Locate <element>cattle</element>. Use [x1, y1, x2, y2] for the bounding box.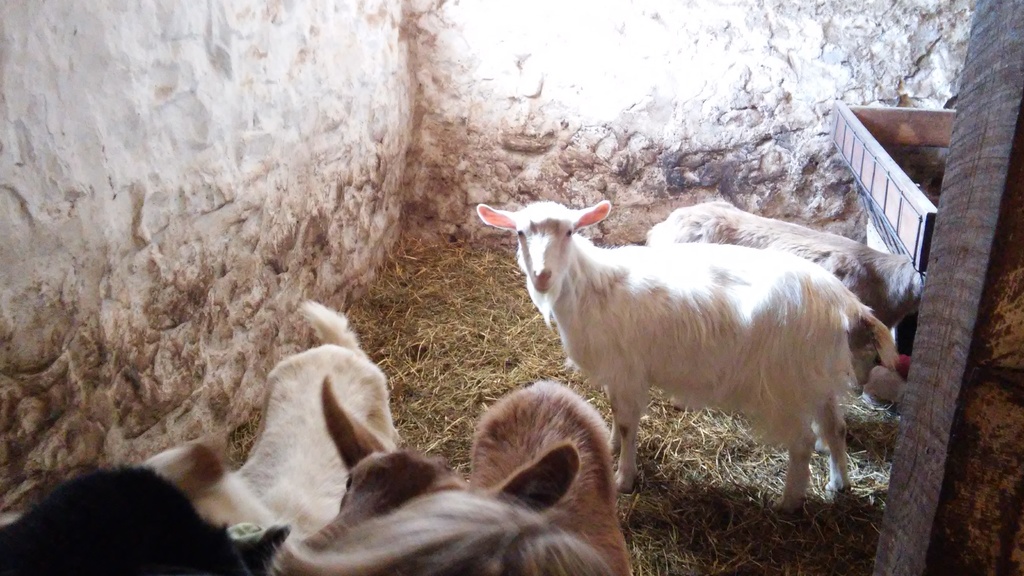
[138, 298, 401, 547].
